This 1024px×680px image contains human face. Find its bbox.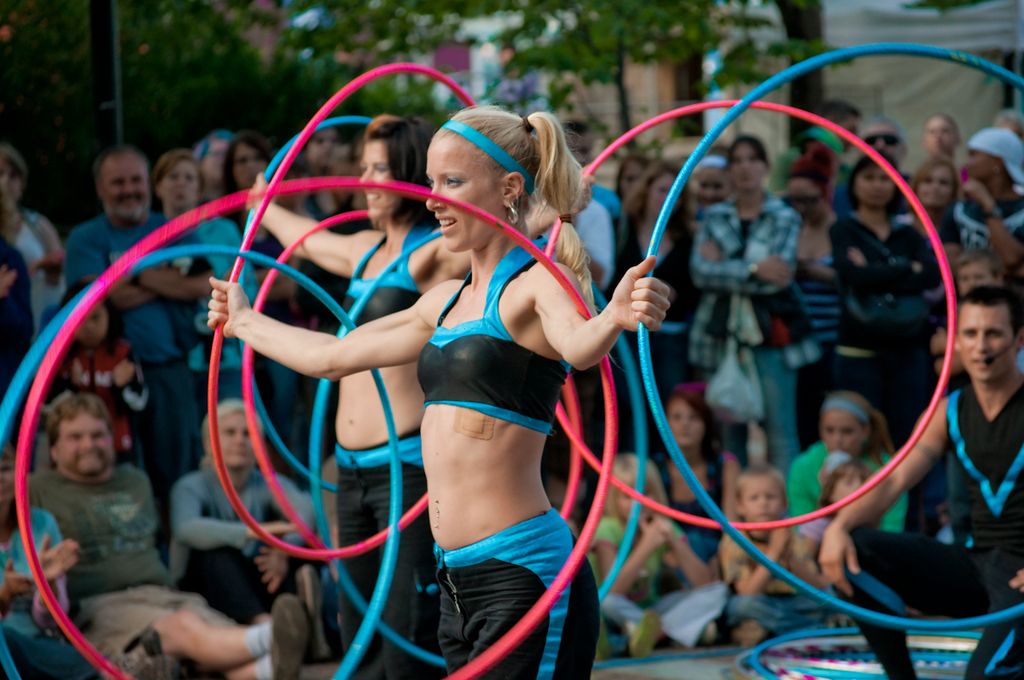
detection(650, 172, 675, 222).
